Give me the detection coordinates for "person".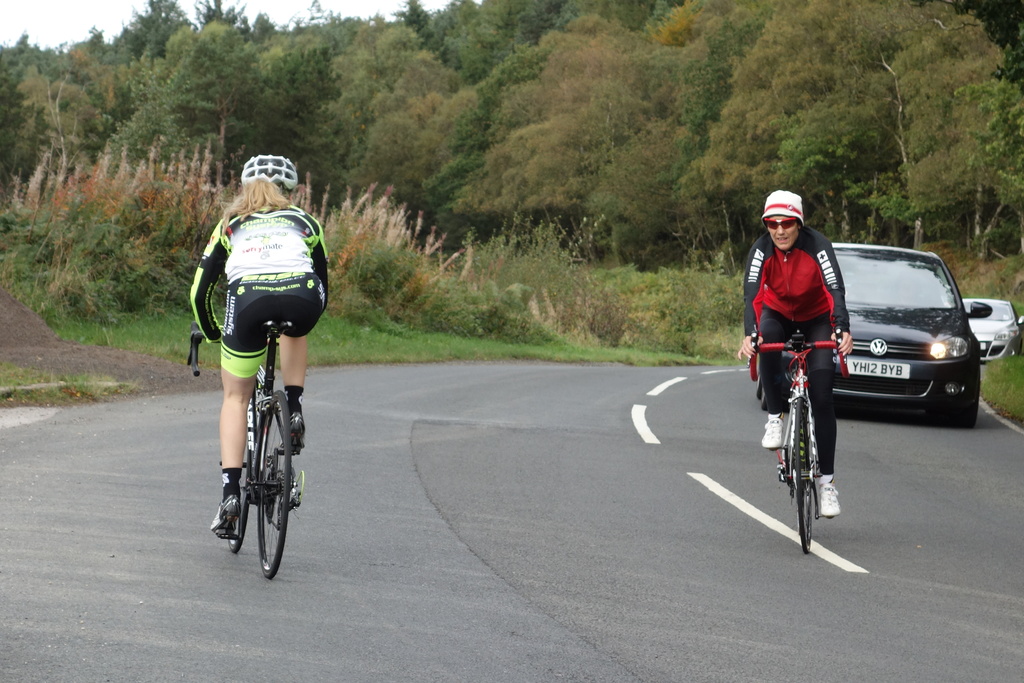
733 188 853 516.
